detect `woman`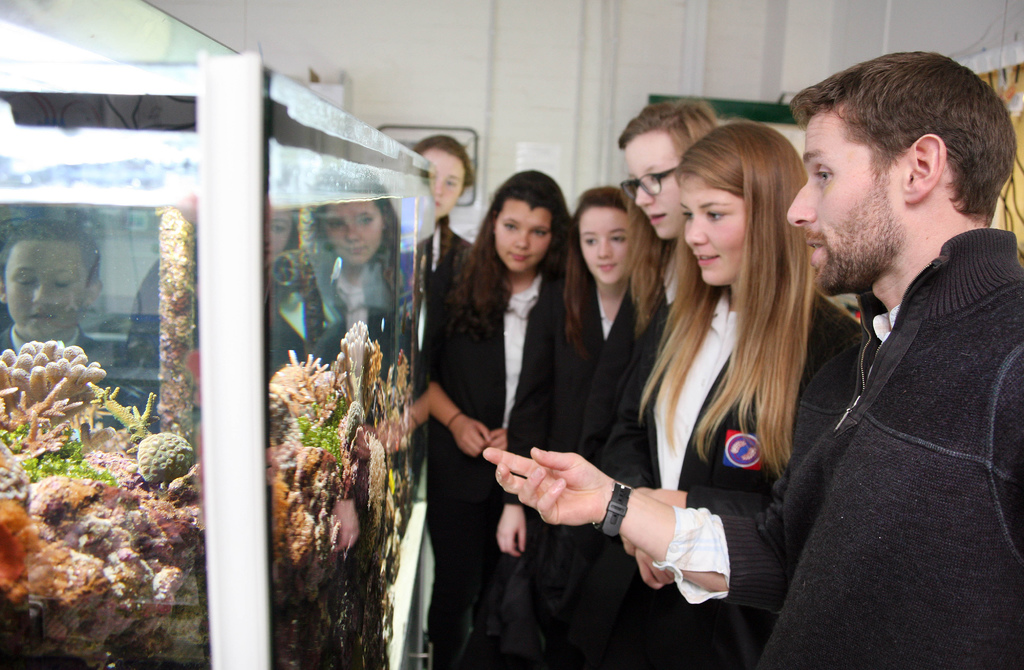
bbox=[121, 201, 310, 376]
